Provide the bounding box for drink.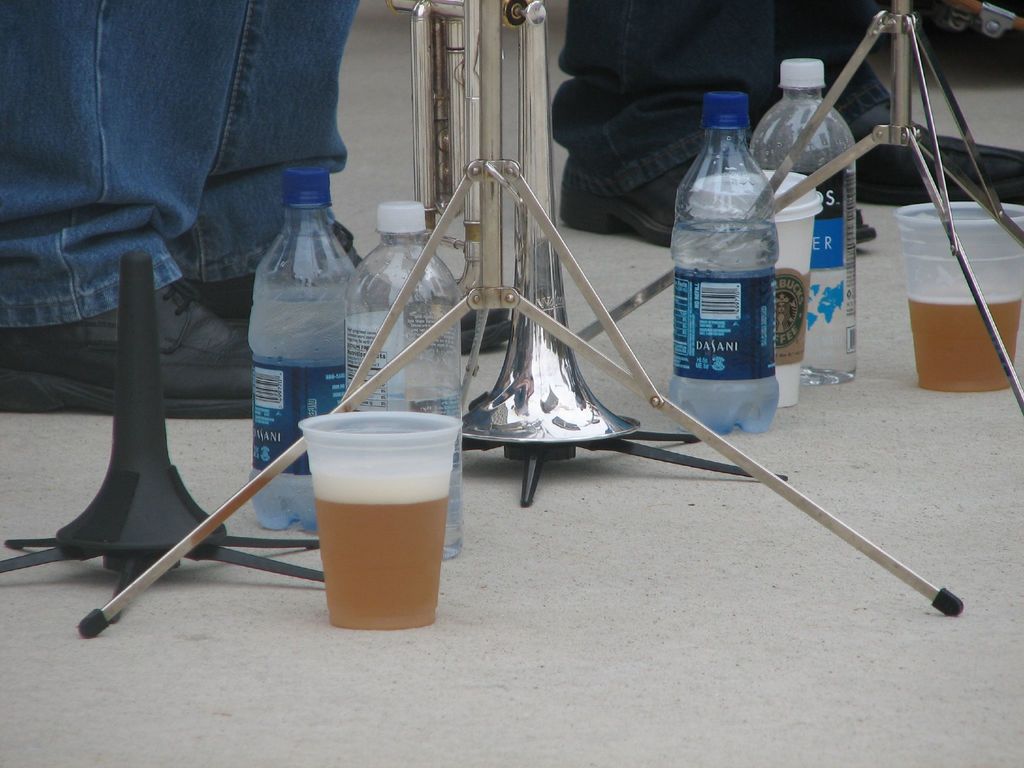
select_region(684, 94, 796, 417).
